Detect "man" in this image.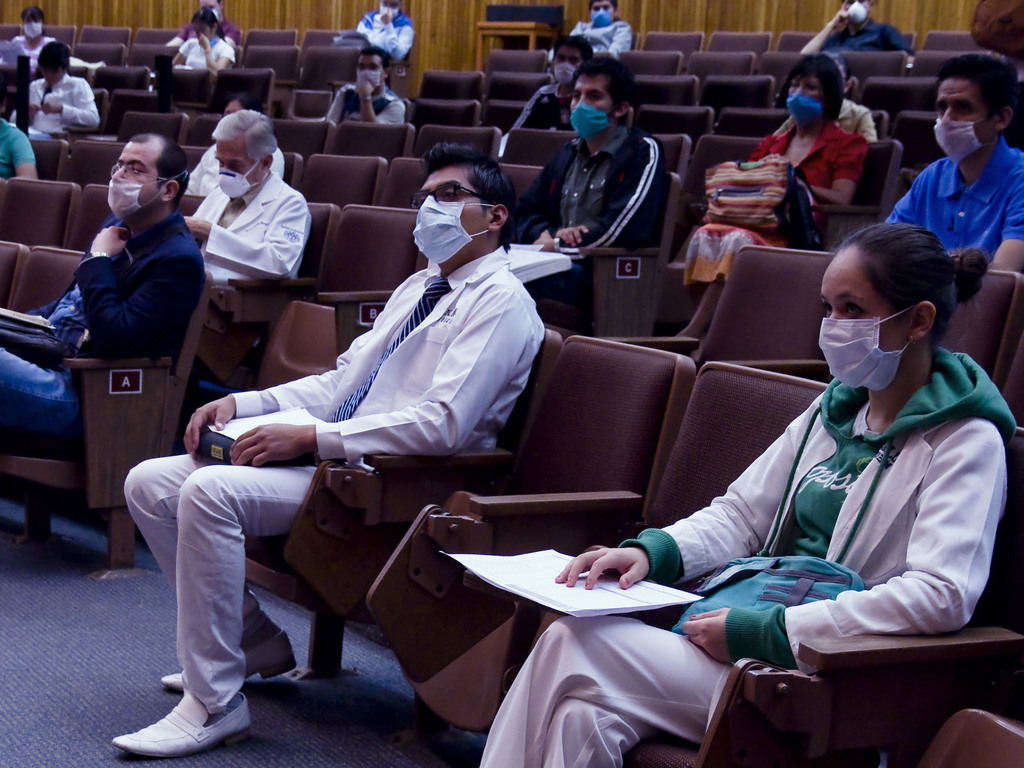
Detection: region(0, 132, 205, 451).
